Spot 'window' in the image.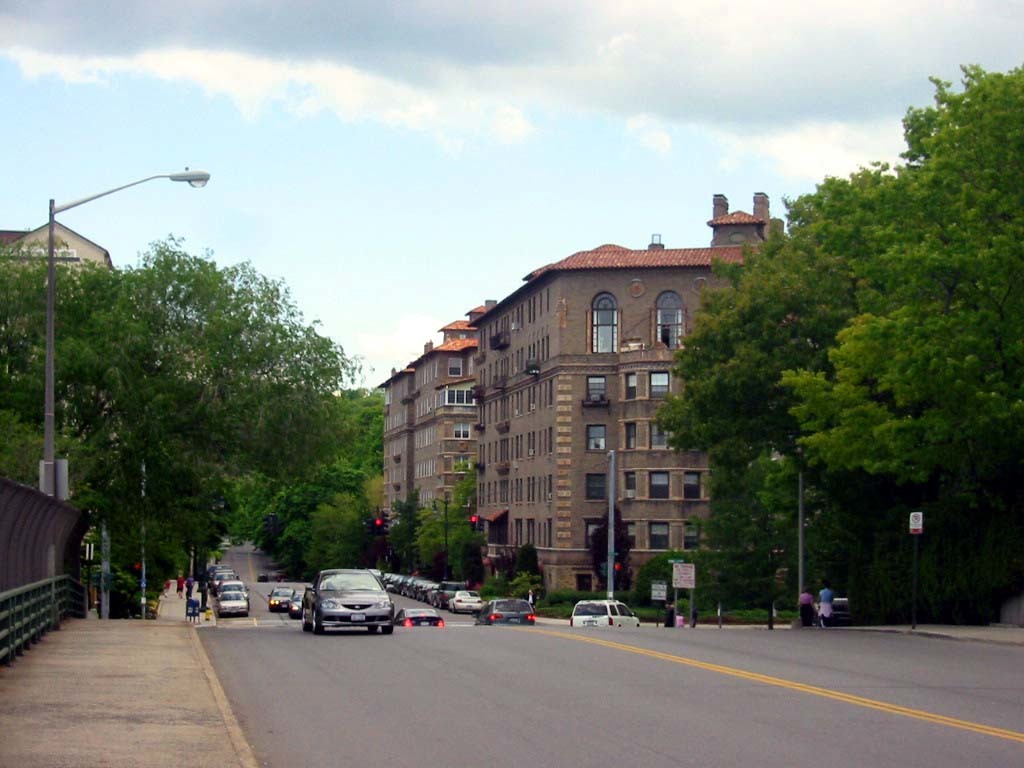
'window' found at region(621, 370, 638, 401).
